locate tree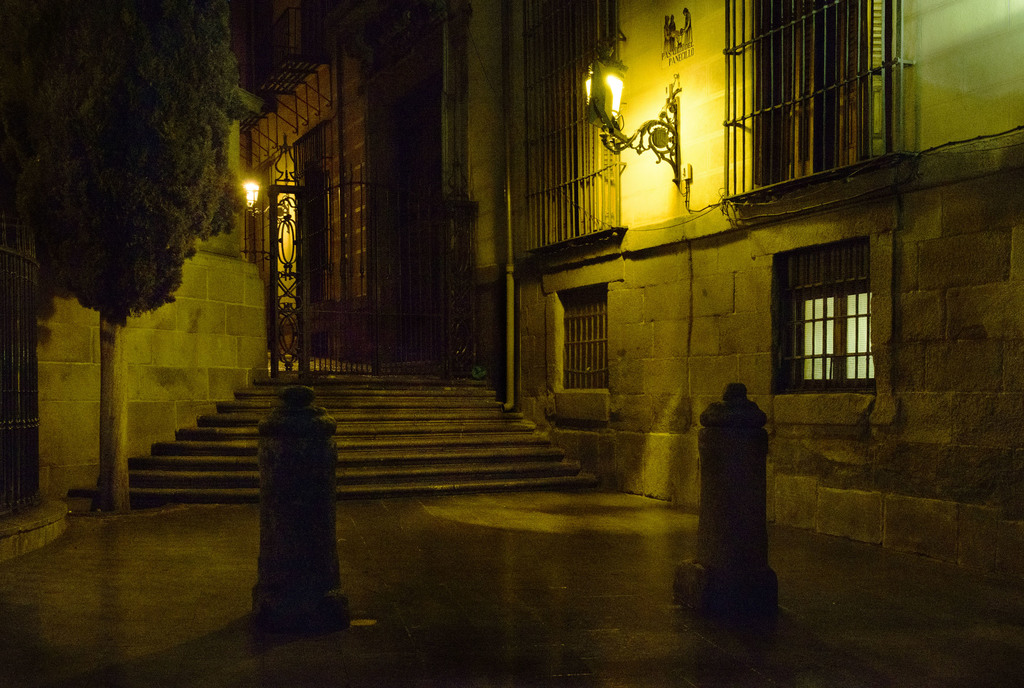
crop(26, 0, 260, 465)
